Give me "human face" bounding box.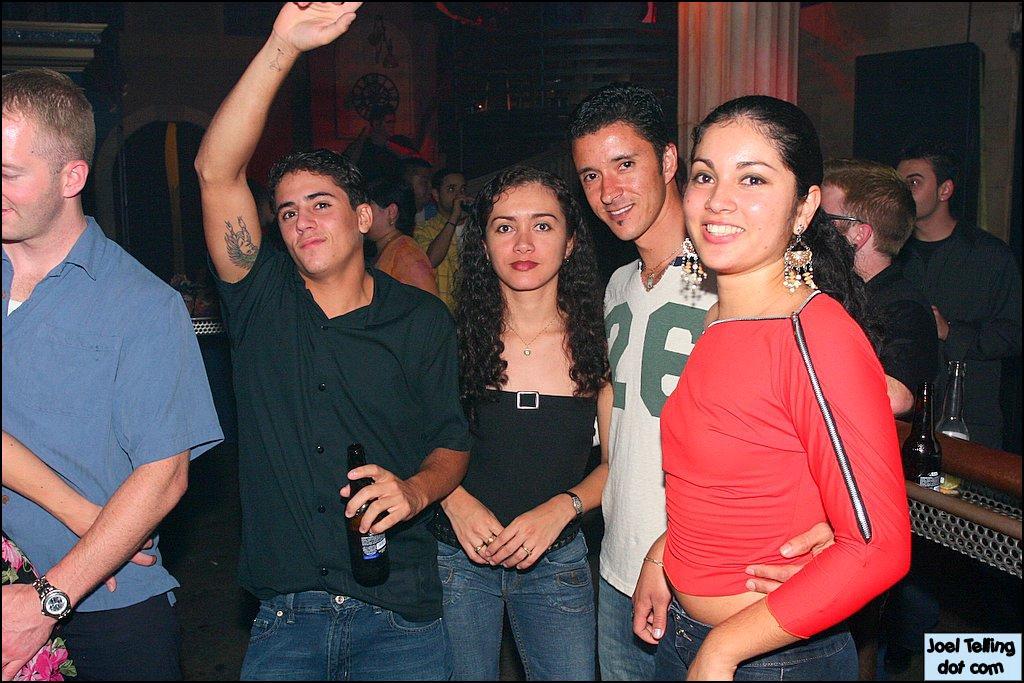
bbox=(571, 118, 663, 244).
